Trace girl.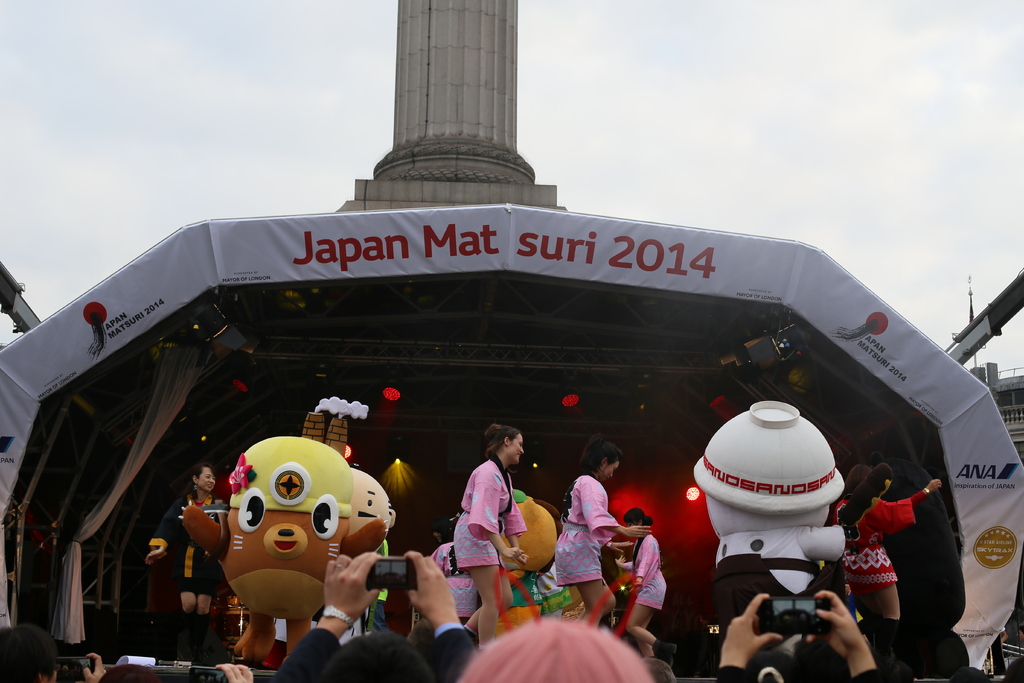
Traced to <box>552,445,648,632</box>.
